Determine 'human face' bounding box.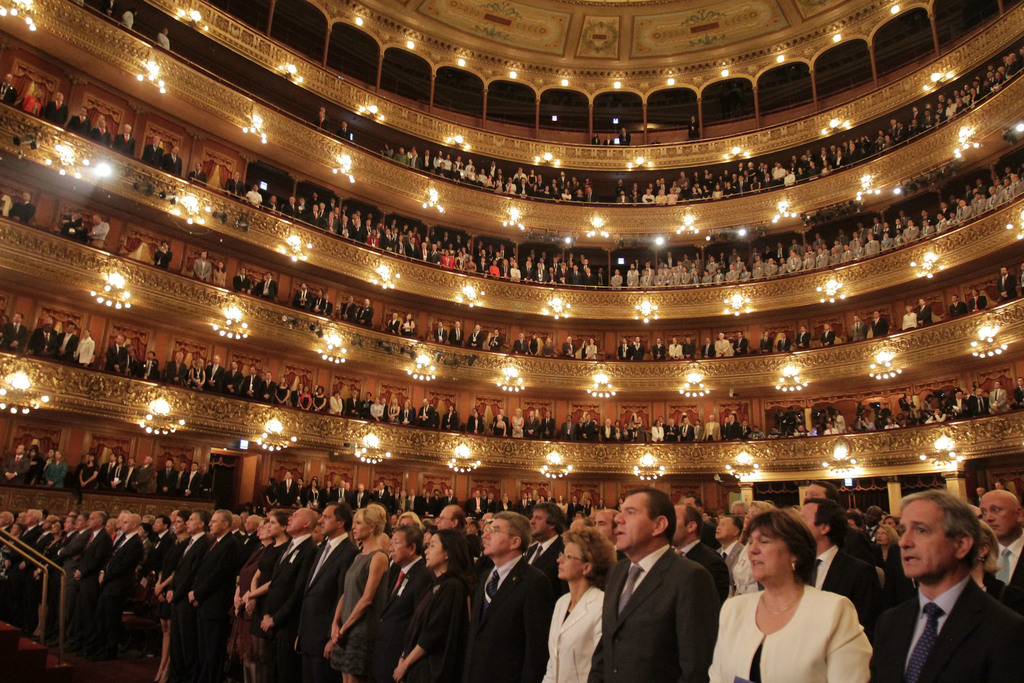
Determined: 479 517 511 557.
